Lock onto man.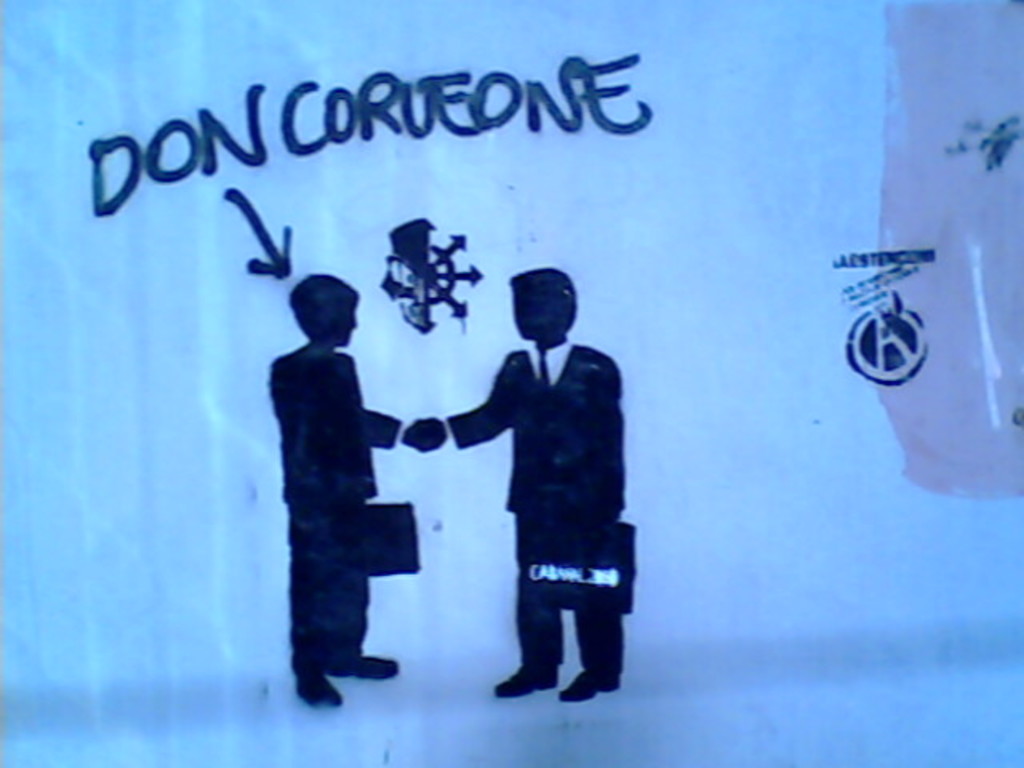
Locked: 414/269/629/696.
